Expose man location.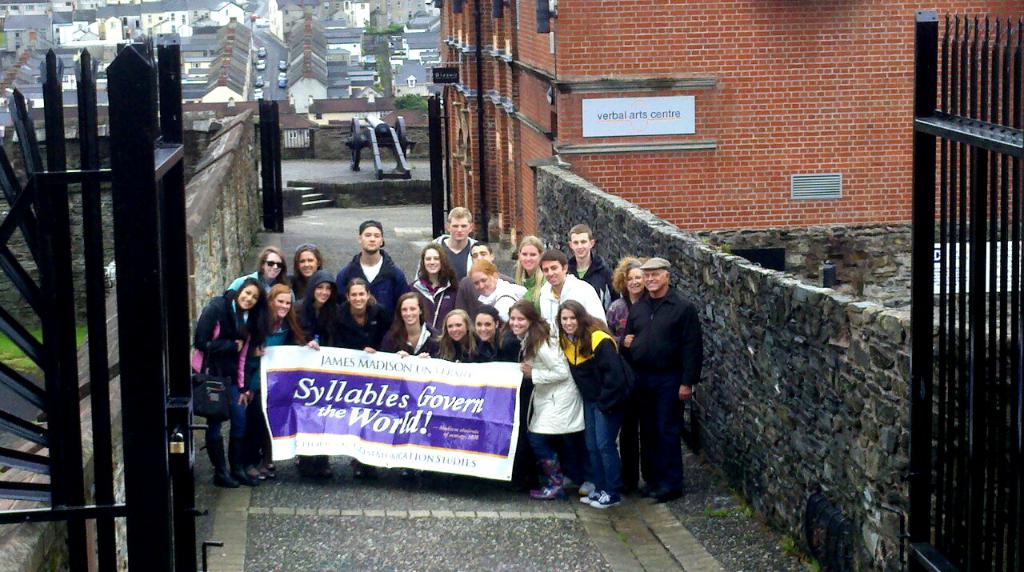
Exposed at <region>541, 248, 610, 325</region>.
